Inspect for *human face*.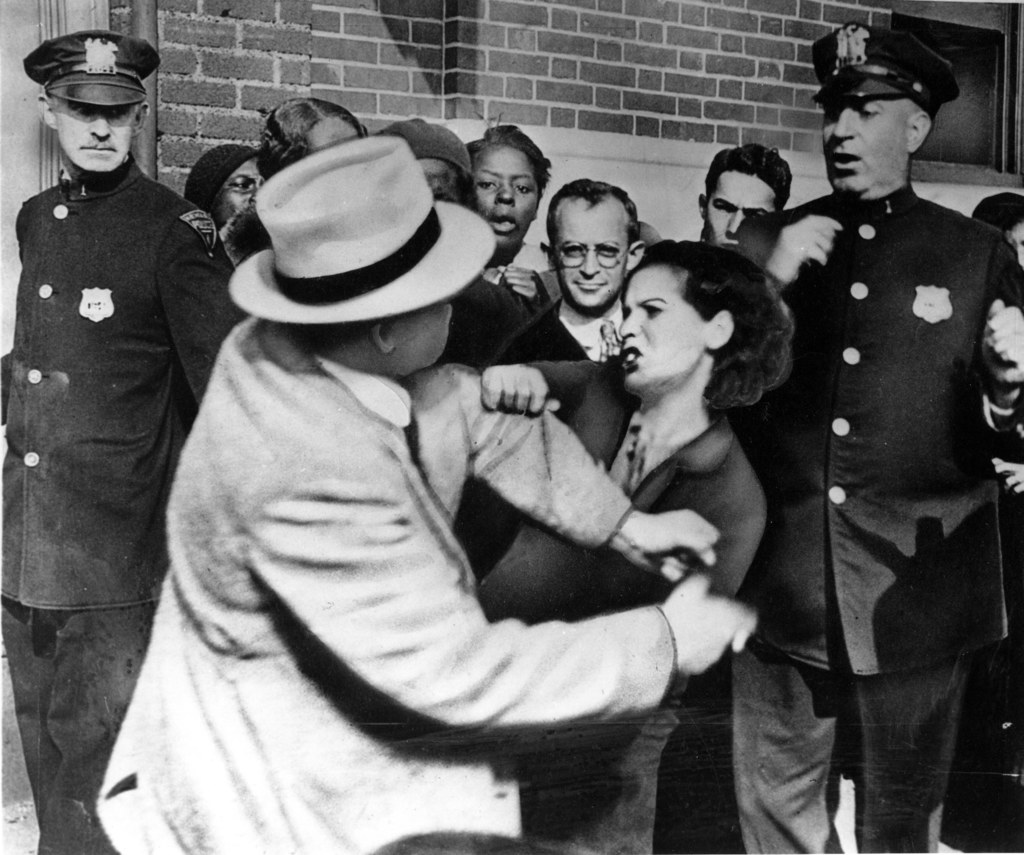
Inspection: (216,152,257,223).
